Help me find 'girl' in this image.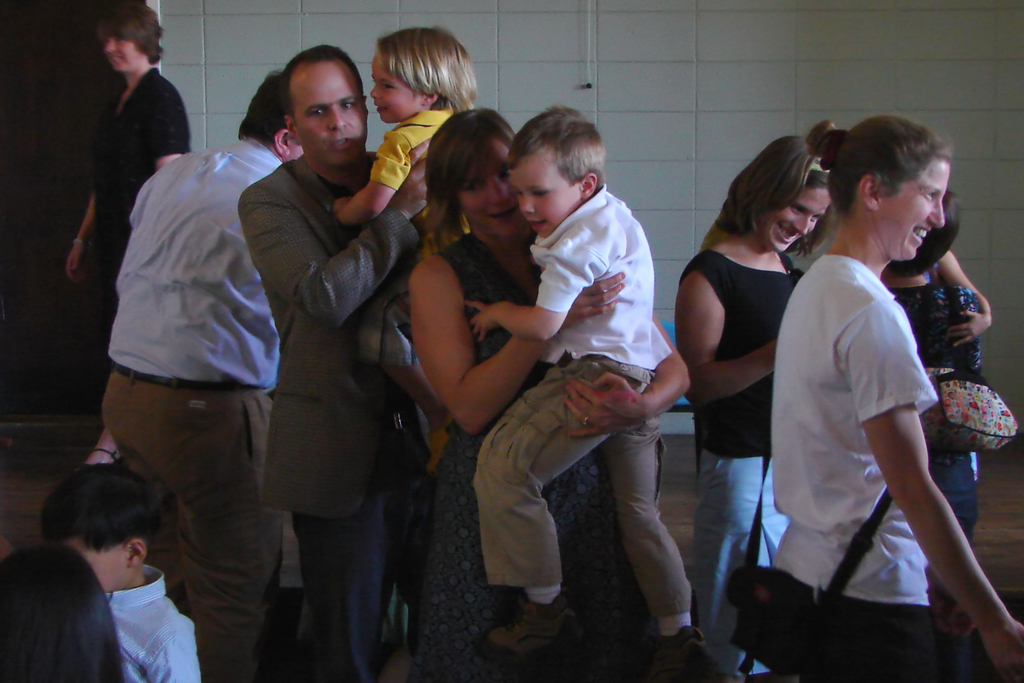
Found it: box(668, 131, 804, 658).
